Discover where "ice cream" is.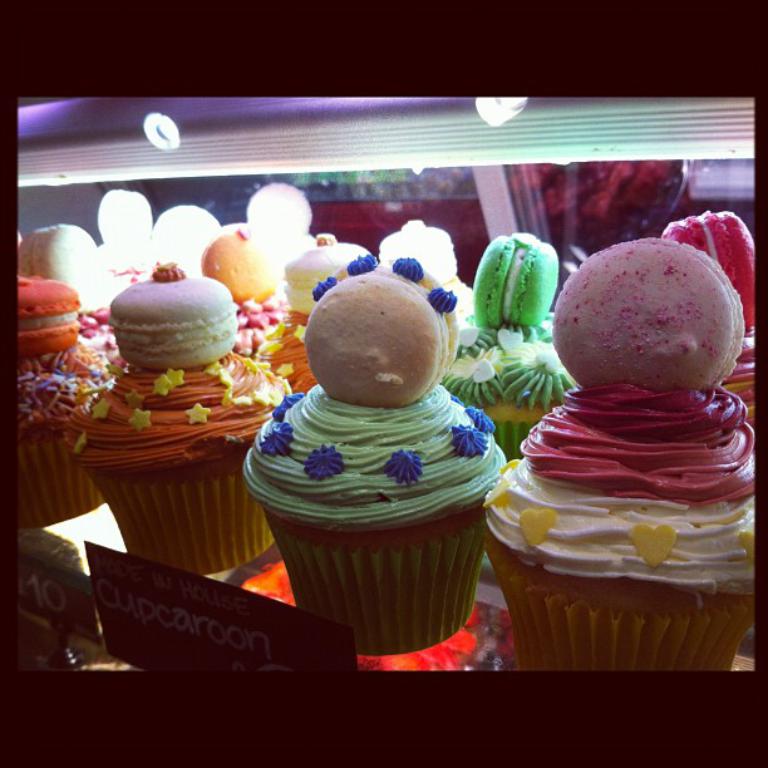
Discovered at {"left": 438, "top": 225, "right": 580, "bottom": 461}.
